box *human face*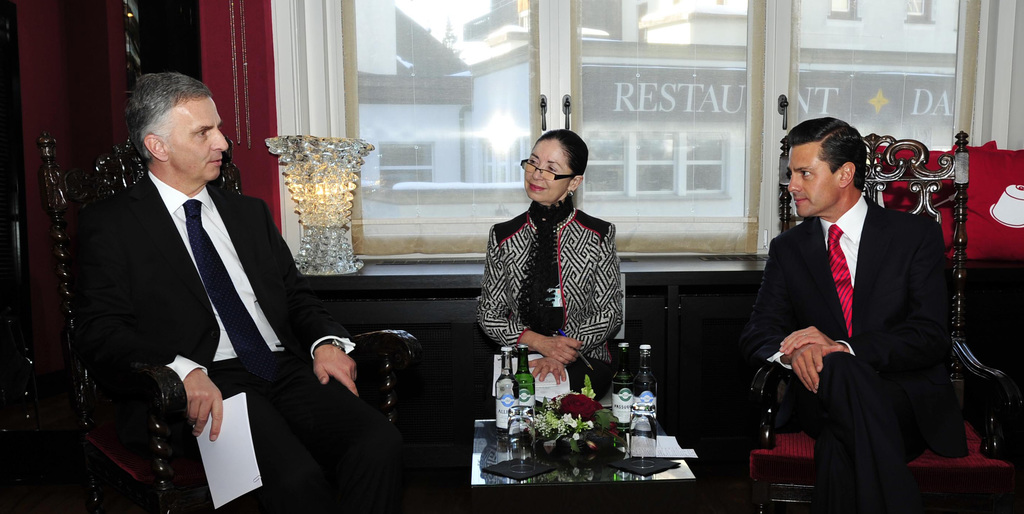
region(166, 95, 228, 182)
